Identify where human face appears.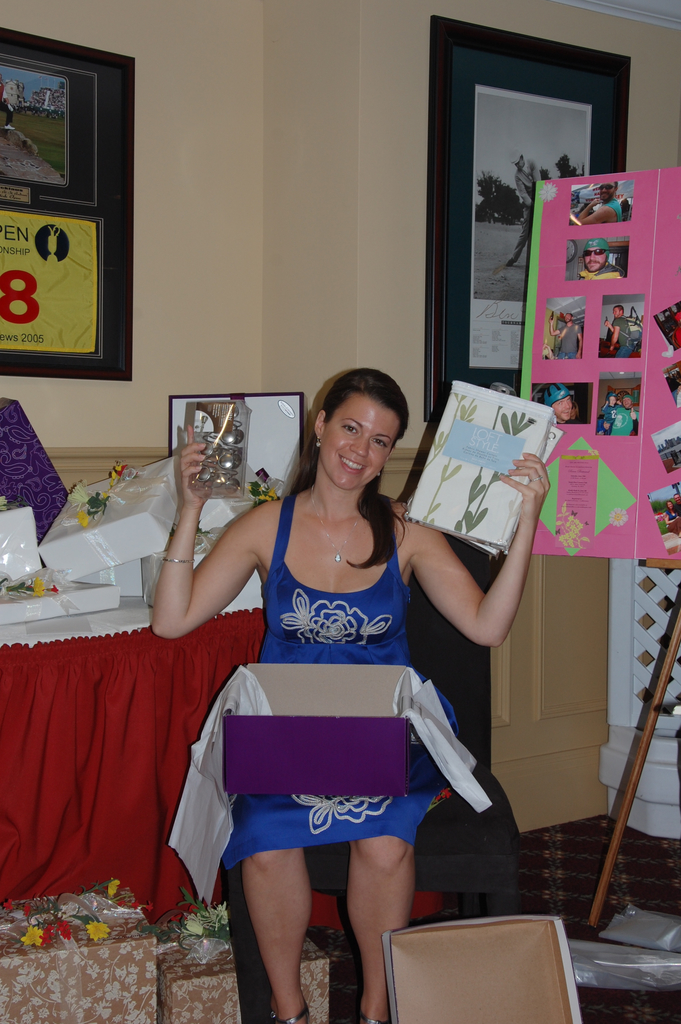
Appears at (left=584, top=246, right=603, bottom=273).
